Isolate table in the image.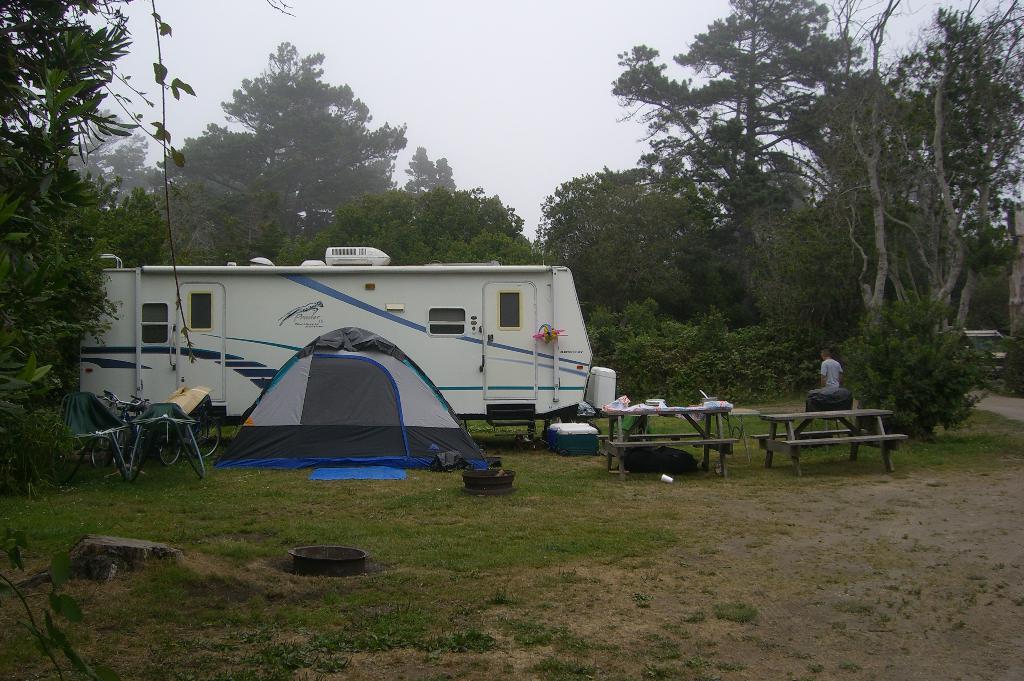
Isolated region: 607 405 736 480.
